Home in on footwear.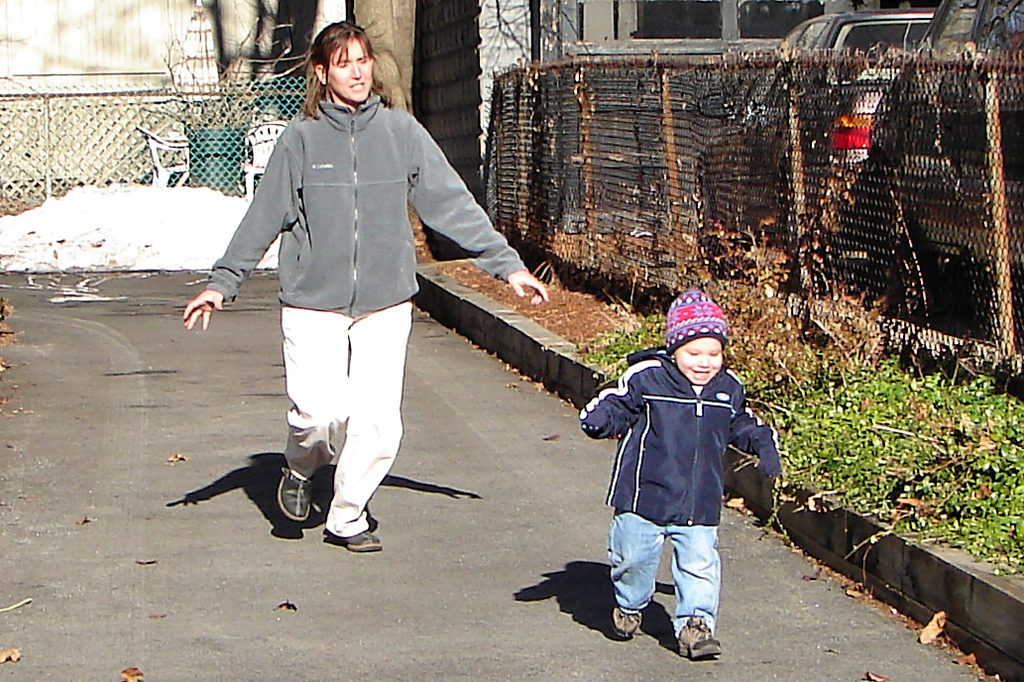
Homed in at Rect(340, 528, 385, 552).
